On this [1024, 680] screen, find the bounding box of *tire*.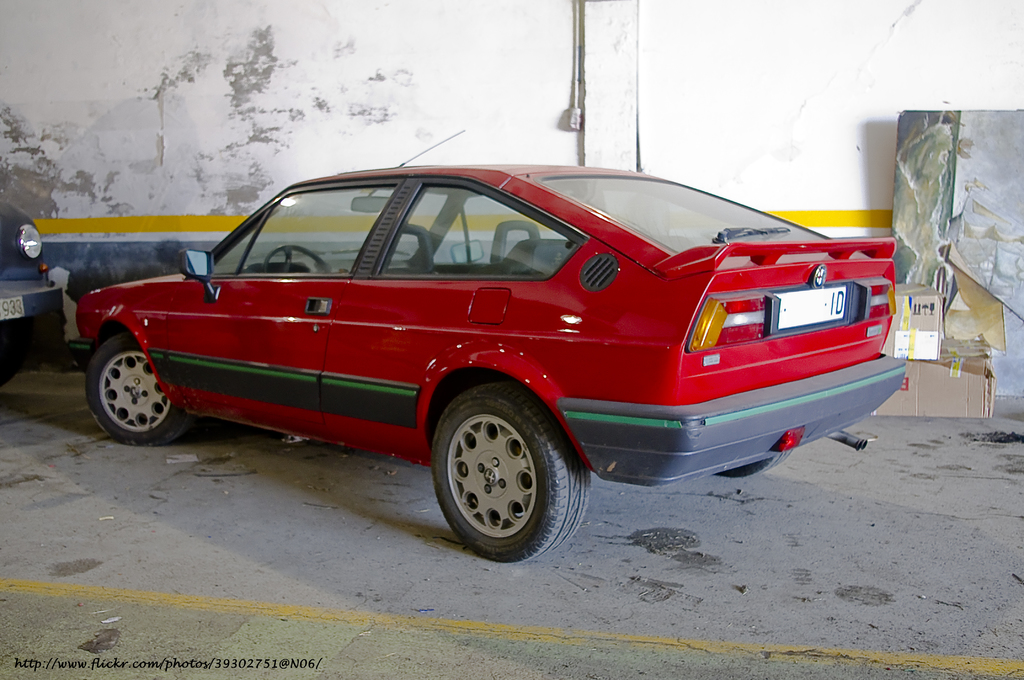
Bounding box: crop(431, 387, 593, 557).
